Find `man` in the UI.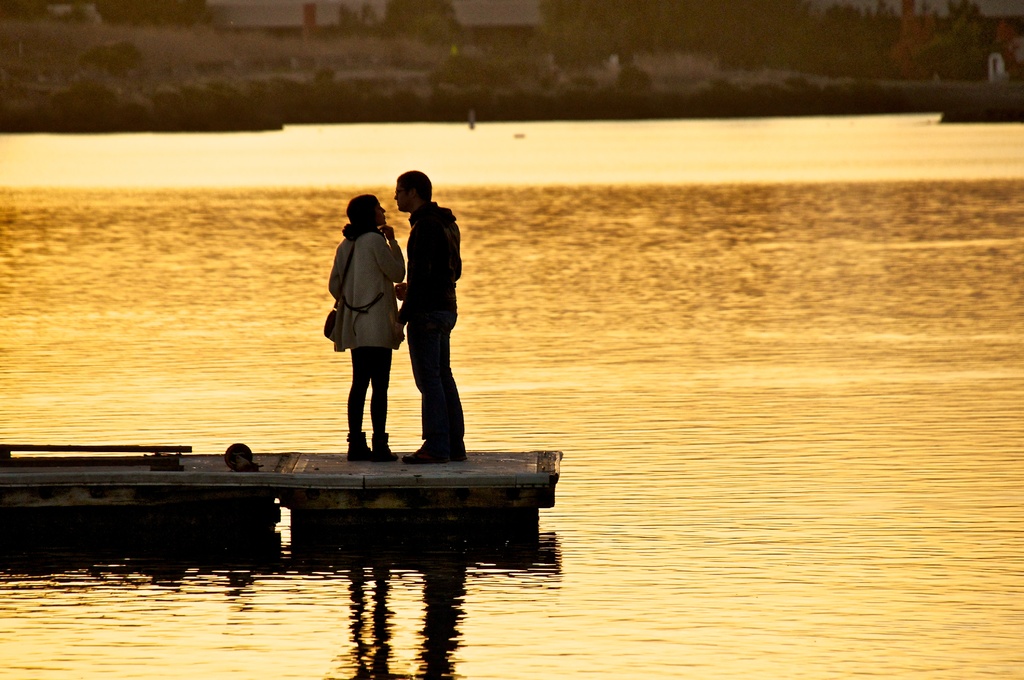
UI element at [392, 166, 465, 462].
